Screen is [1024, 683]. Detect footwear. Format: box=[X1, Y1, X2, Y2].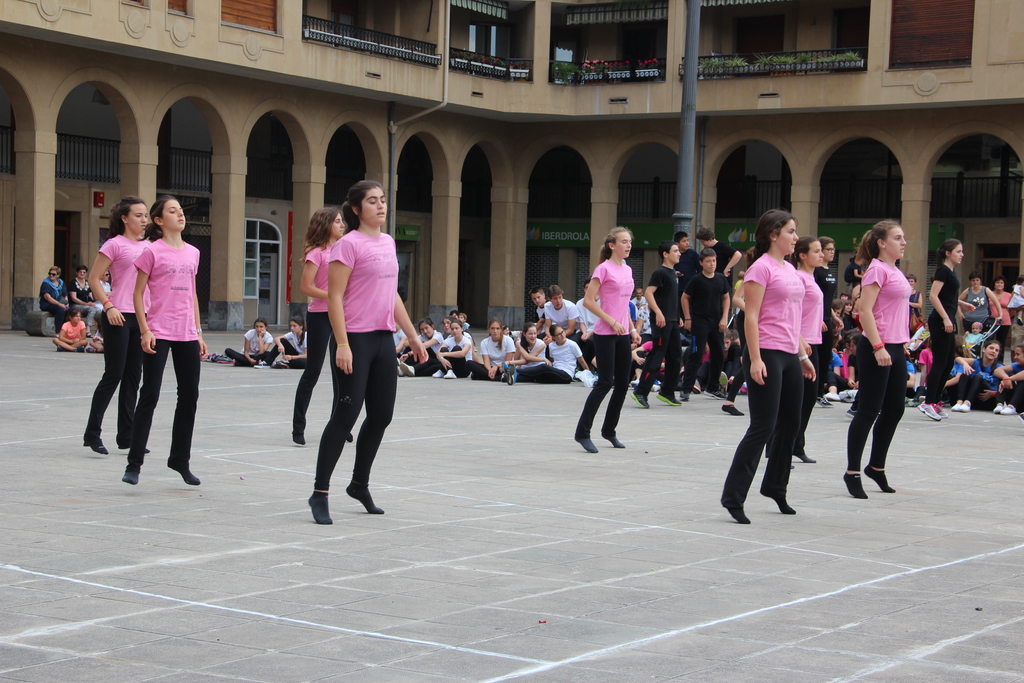
box=[221, 354, 240, 370].
